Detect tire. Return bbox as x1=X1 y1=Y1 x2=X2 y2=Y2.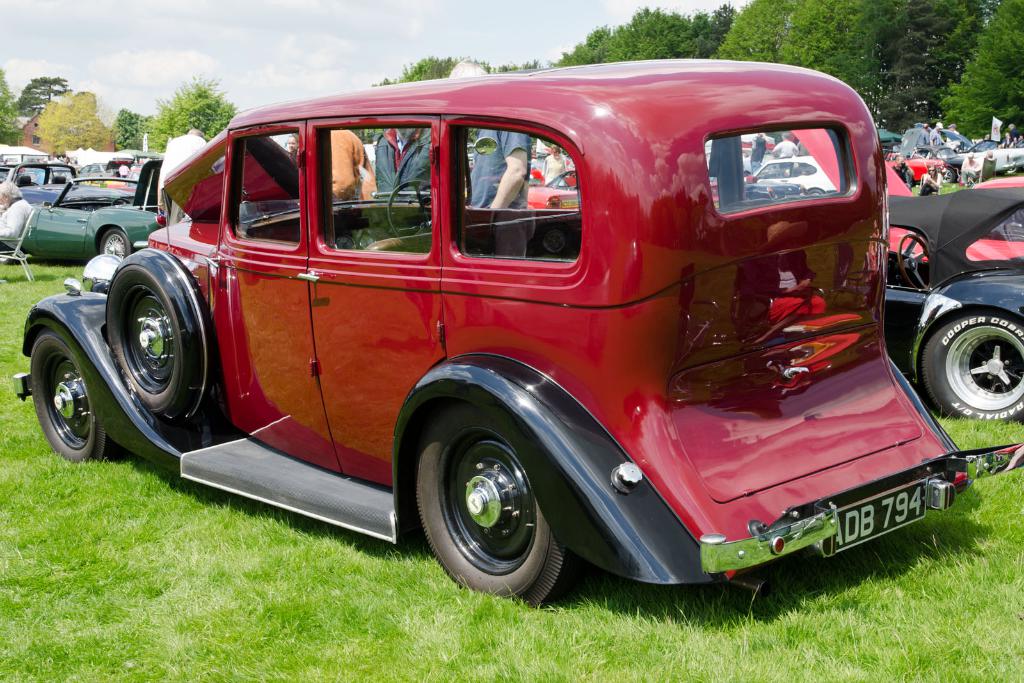
x1=922 y1=289 x2=1023 y2=427.
